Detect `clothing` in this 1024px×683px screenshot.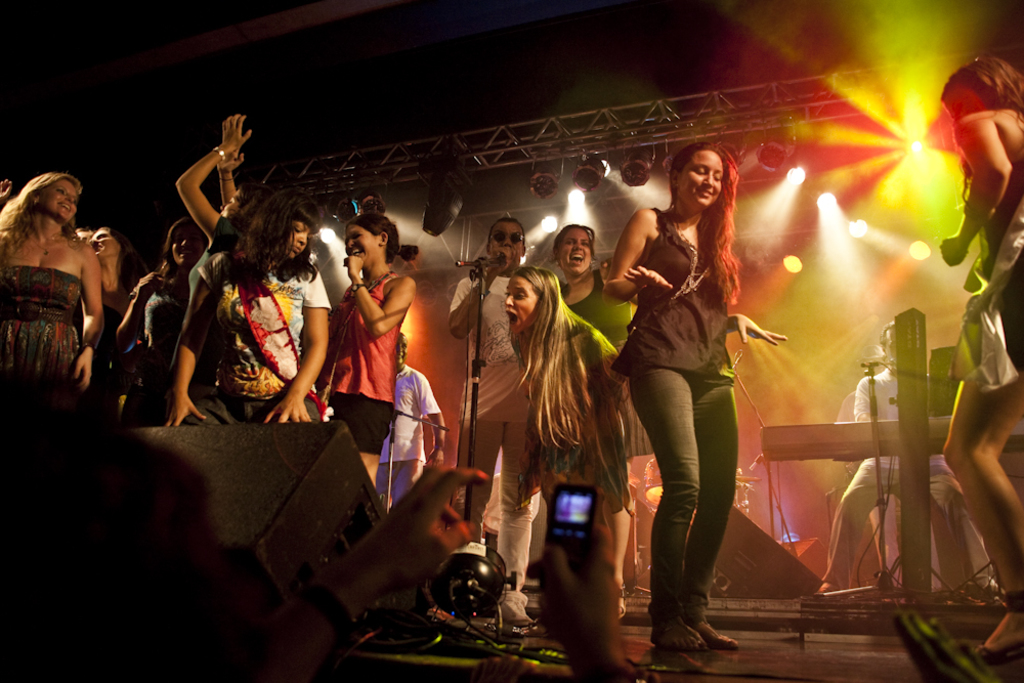
Detection: 179/246/326/425.
